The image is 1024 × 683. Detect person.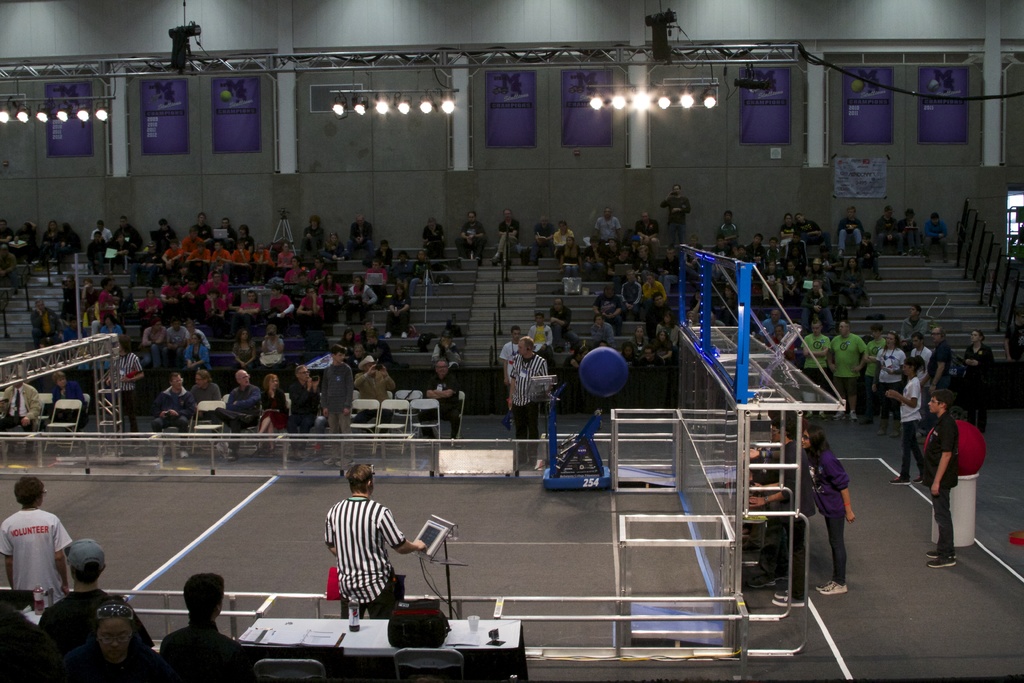
Detection: 836,256,865,311.
